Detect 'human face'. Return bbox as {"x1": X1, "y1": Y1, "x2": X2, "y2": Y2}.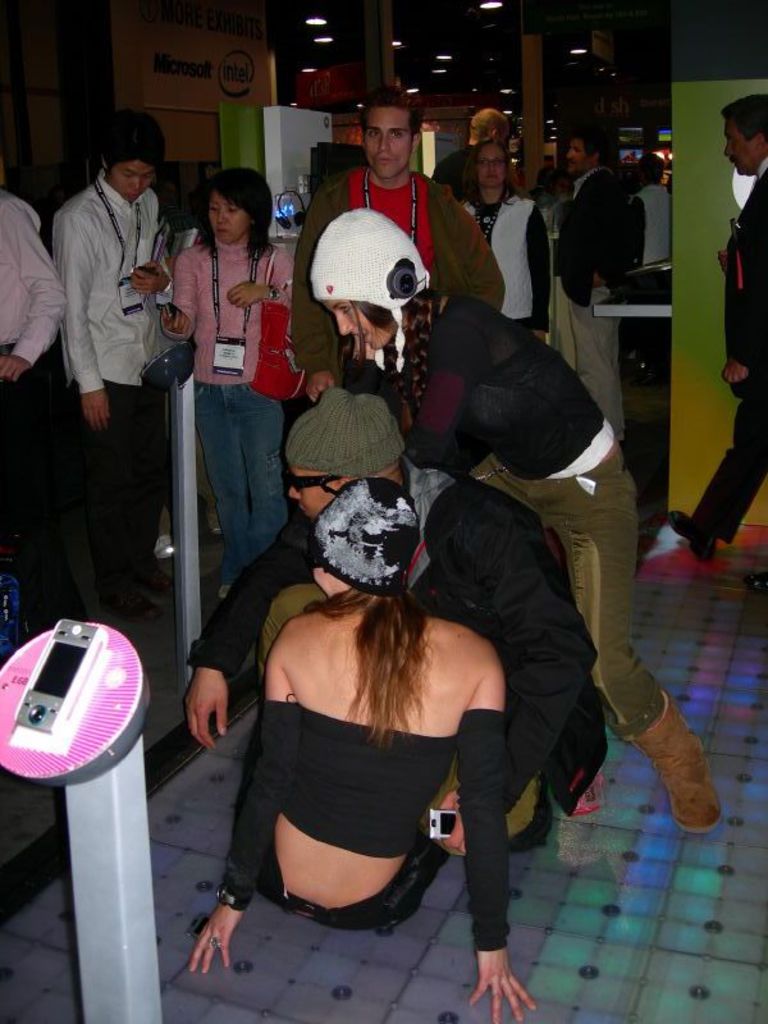
{"x1": 209, "y1": 191, "x2": 246, "y2": 243}.
